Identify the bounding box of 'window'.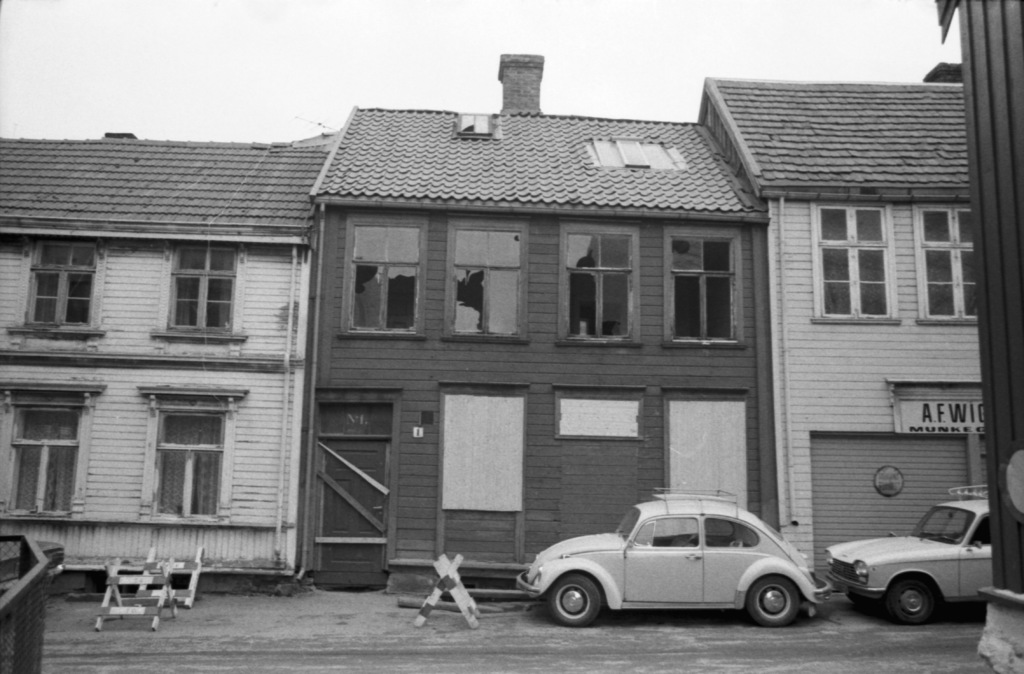
l=449, t=216, r=519, b=346.
